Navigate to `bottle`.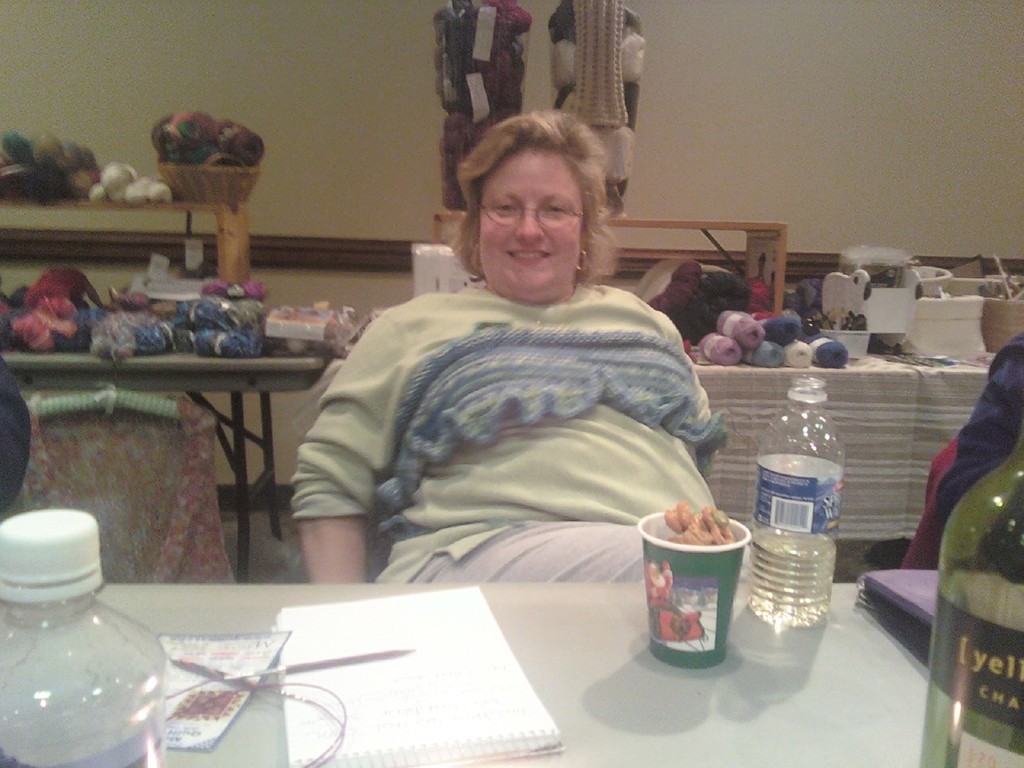
Navigation target: x1=0 y1=510 x2=166 y2=767.
